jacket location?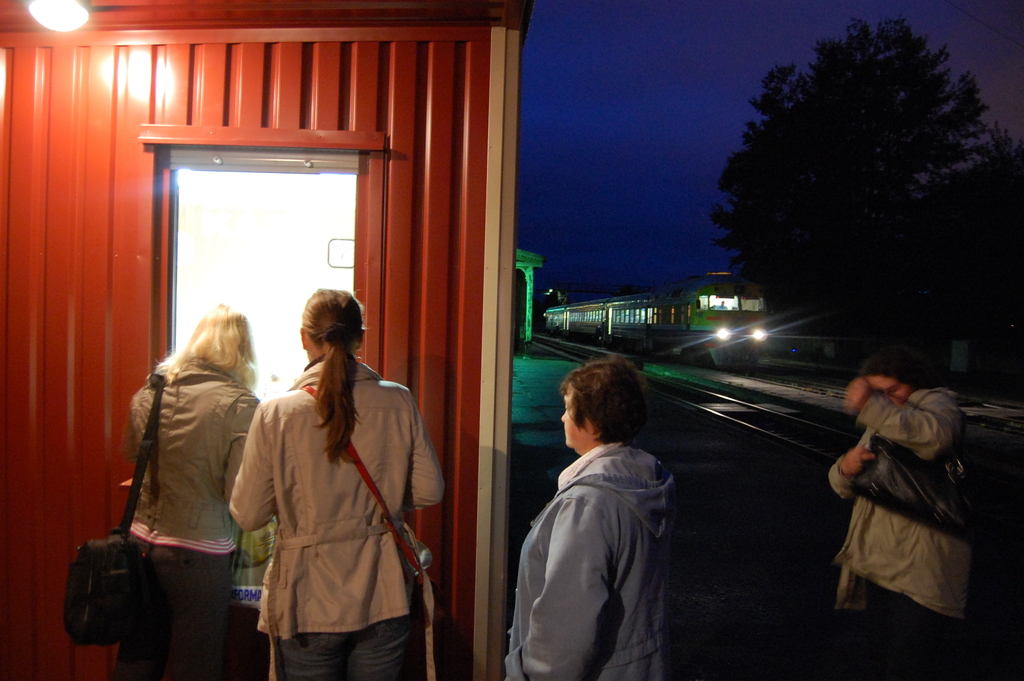
123/349/268/536
